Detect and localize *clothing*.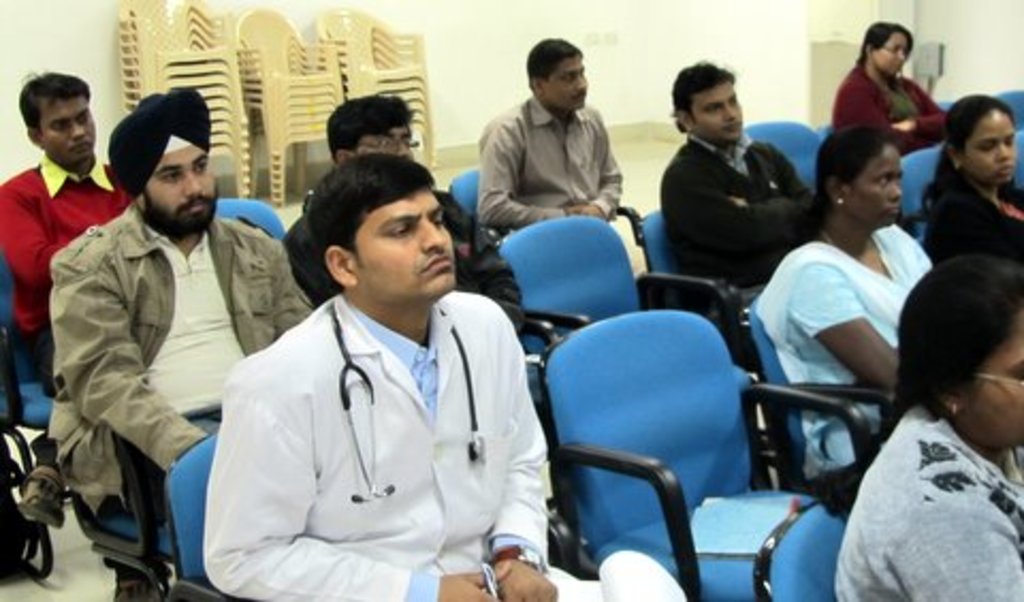
Localized at [0,156,130,335].
